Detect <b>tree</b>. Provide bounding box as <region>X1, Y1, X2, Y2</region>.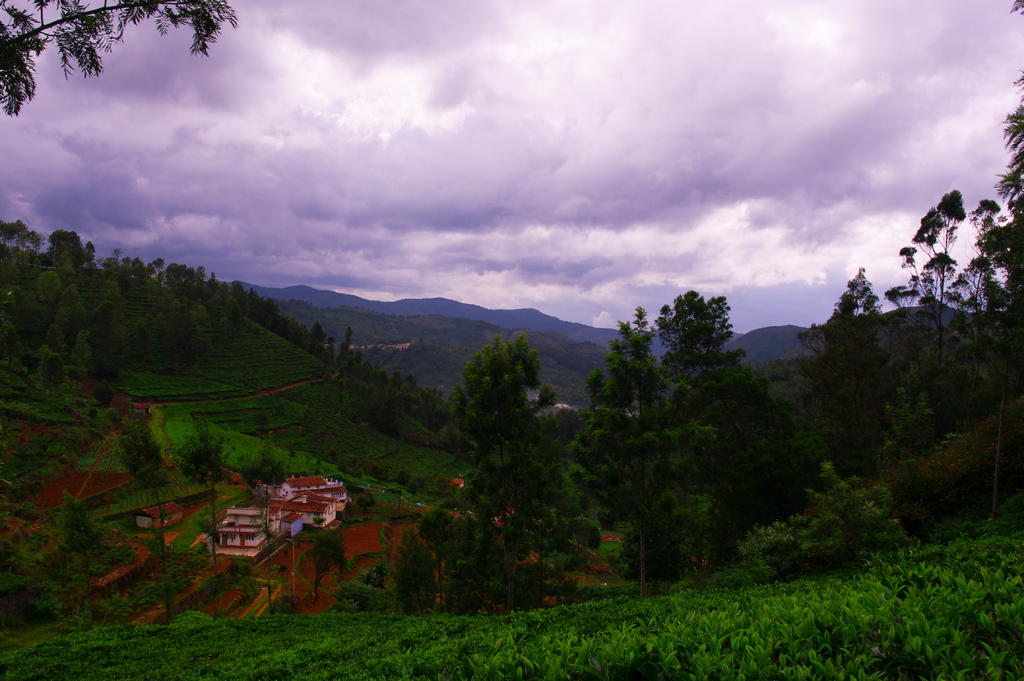
<region>379, 509, 426, 623</region>.
